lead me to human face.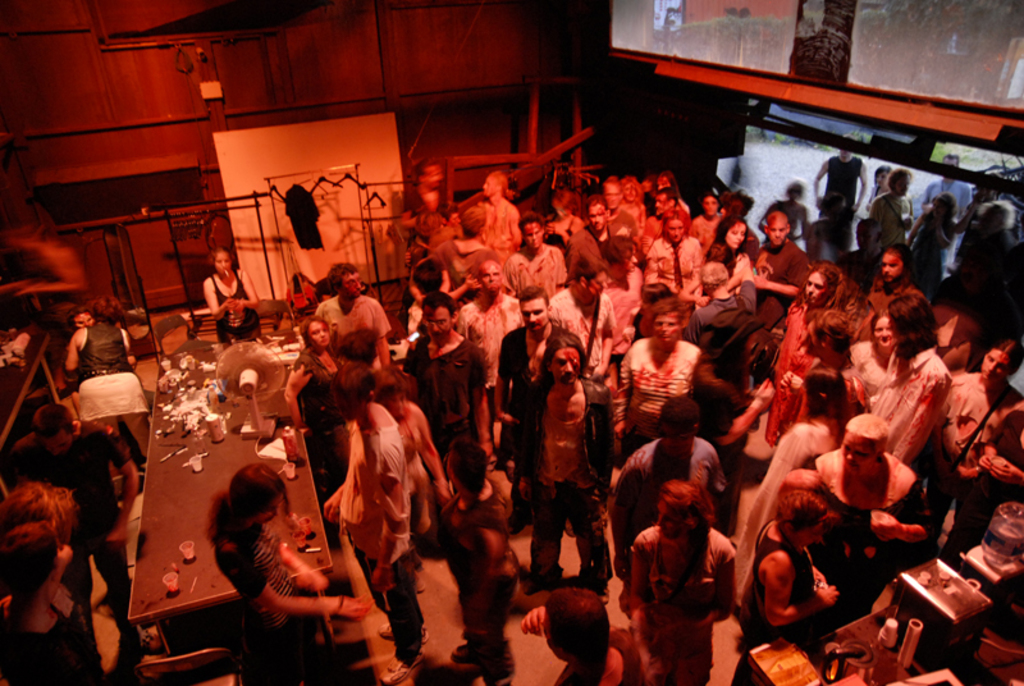
Lead to select_region(425, 161, 438, 187).
